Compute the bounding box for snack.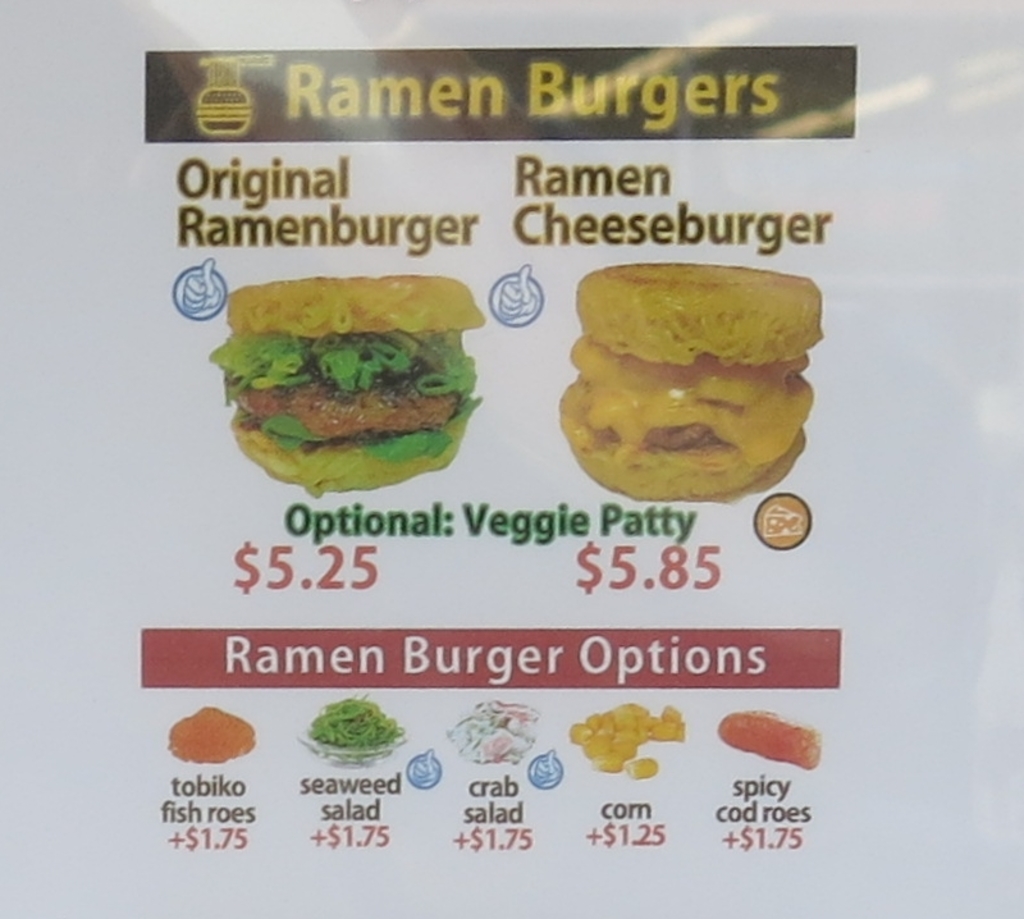
bbox=(442, 712, 535, 763).
